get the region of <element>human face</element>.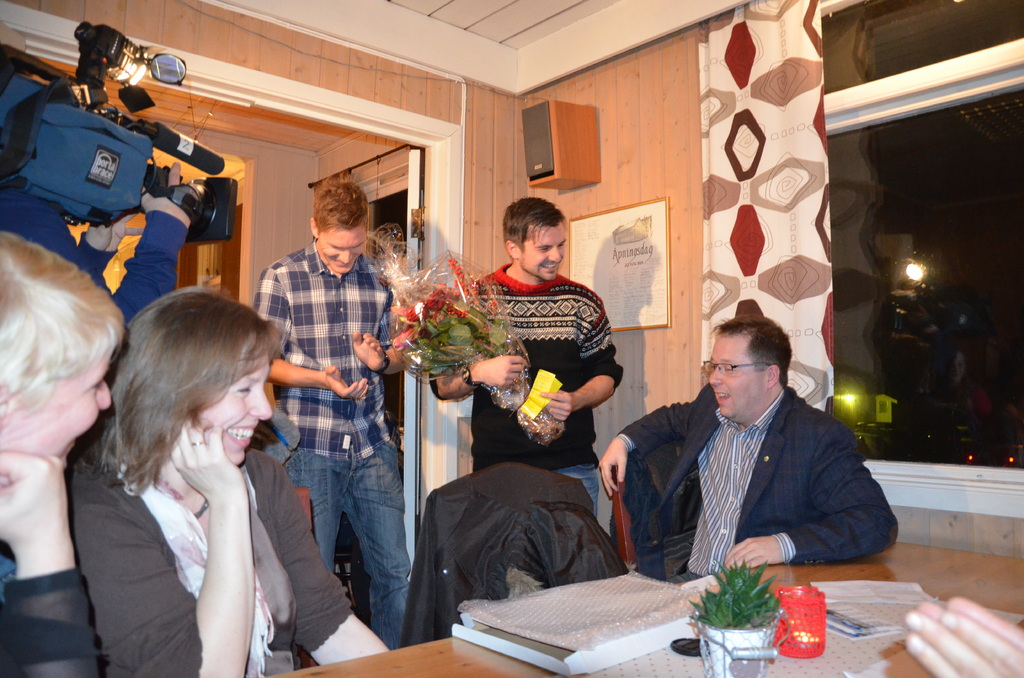
pyautogui.locateOnScreen(318, 223, 365, 275).
